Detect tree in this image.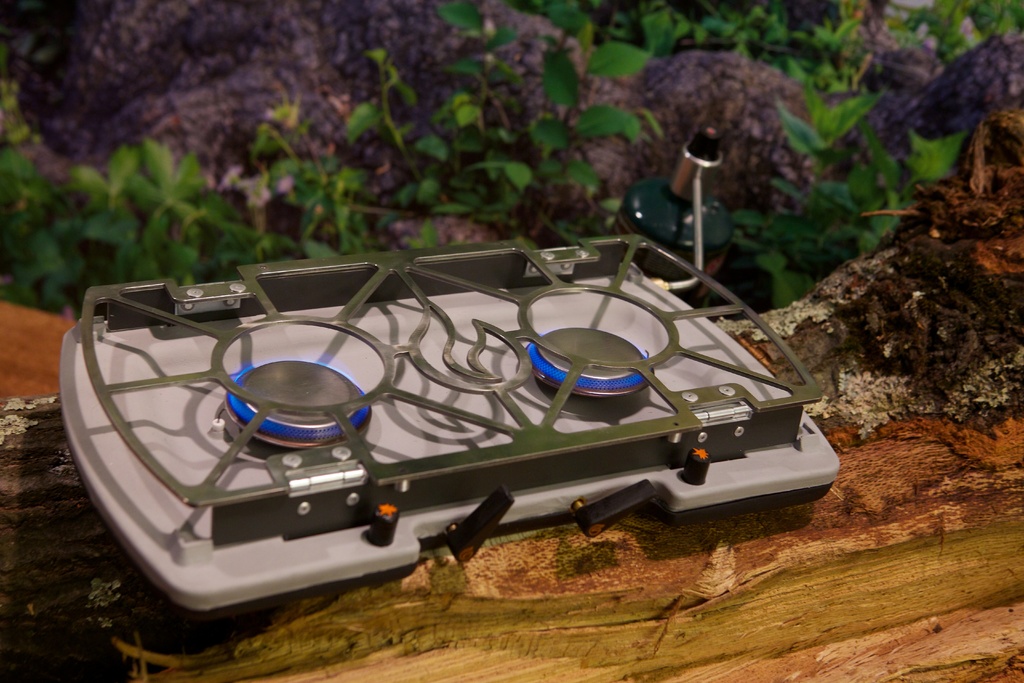
Detection: 3 0 1023 682.
